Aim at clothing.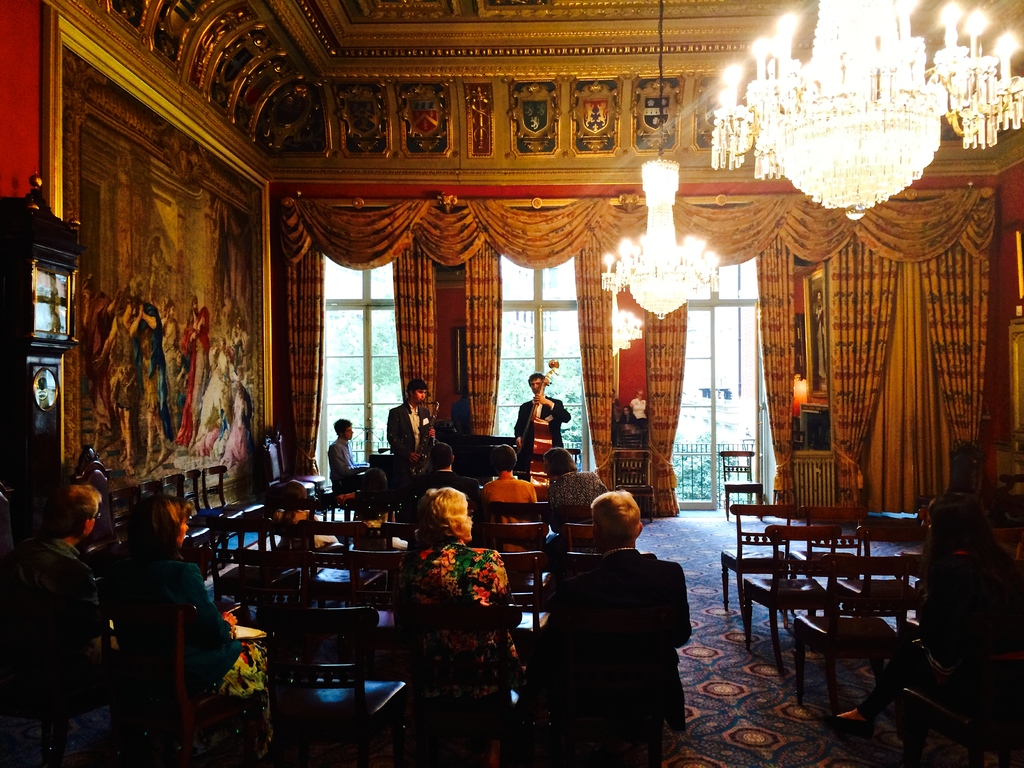
Aimed at box=[433, 468, 476, 505].
